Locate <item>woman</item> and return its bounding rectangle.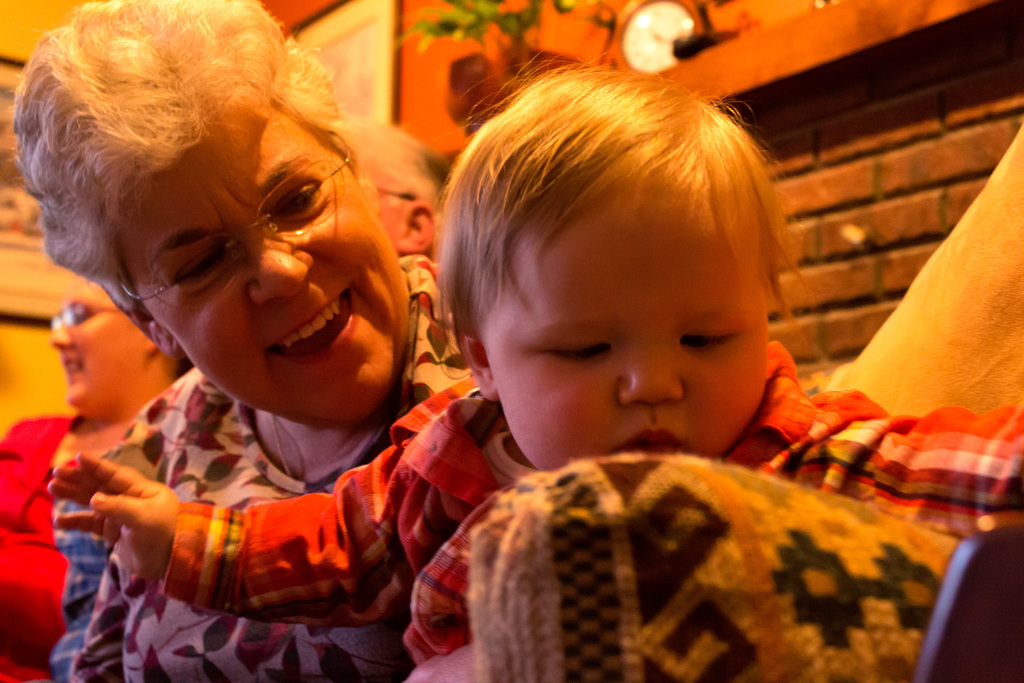
0,266,199,682.
